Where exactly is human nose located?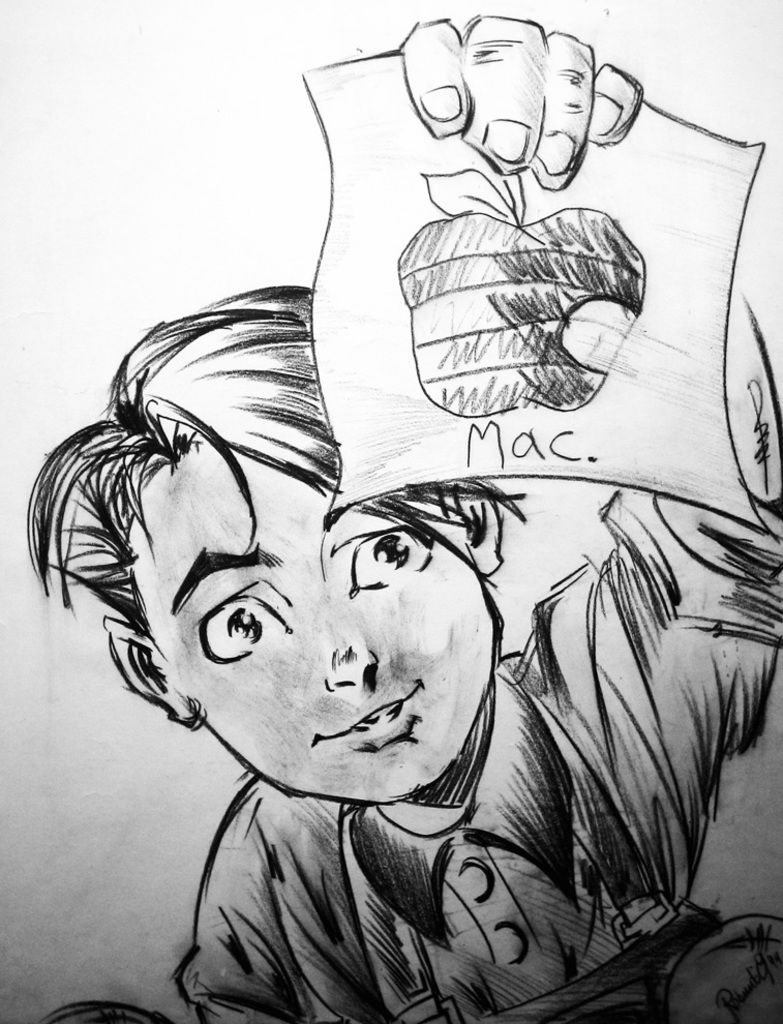
Its bounding box is <region>313, 598, 377, 695</region>.
